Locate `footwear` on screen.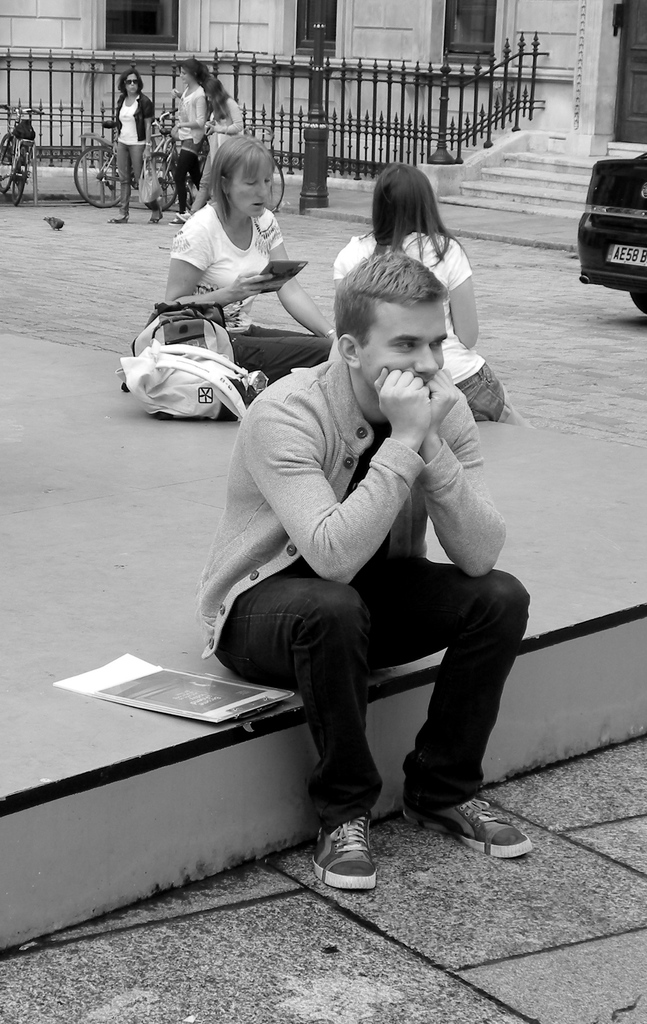
On screen at BBox(107, 214, 130, 225).
